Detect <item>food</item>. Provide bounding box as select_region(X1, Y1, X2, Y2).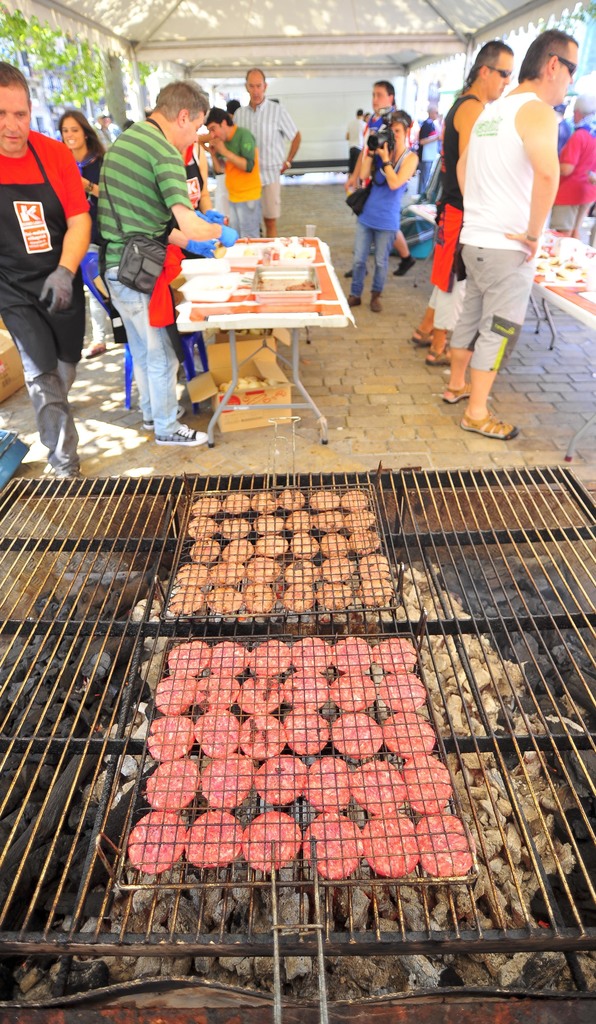
select_region(284, 706, 331, 757).
